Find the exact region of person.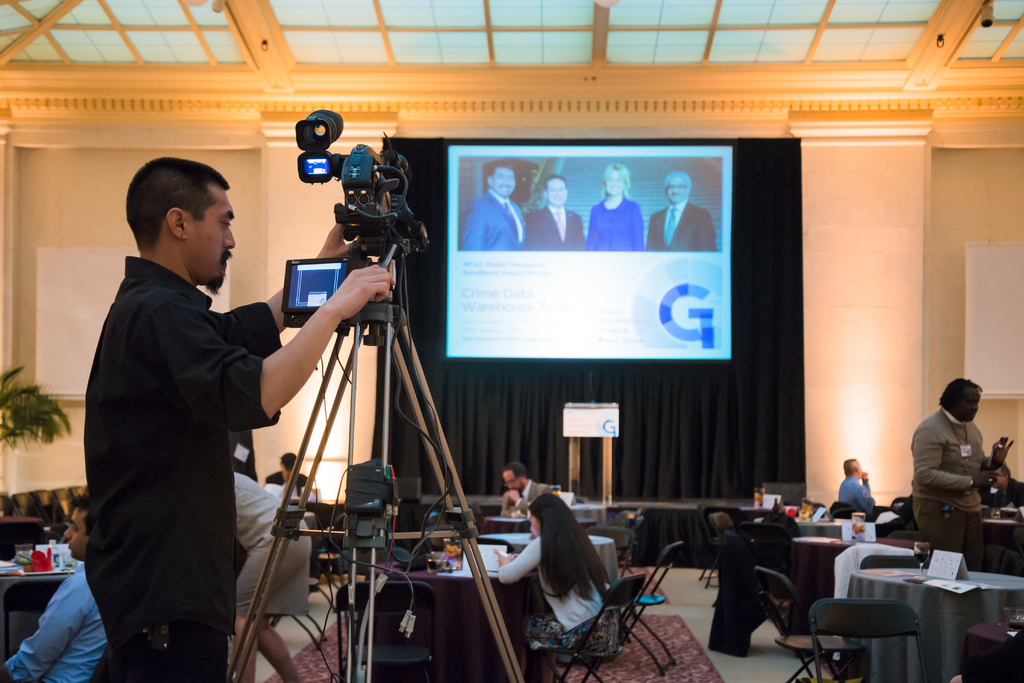
Exact region: Rect(584, 160, 645, 251).
